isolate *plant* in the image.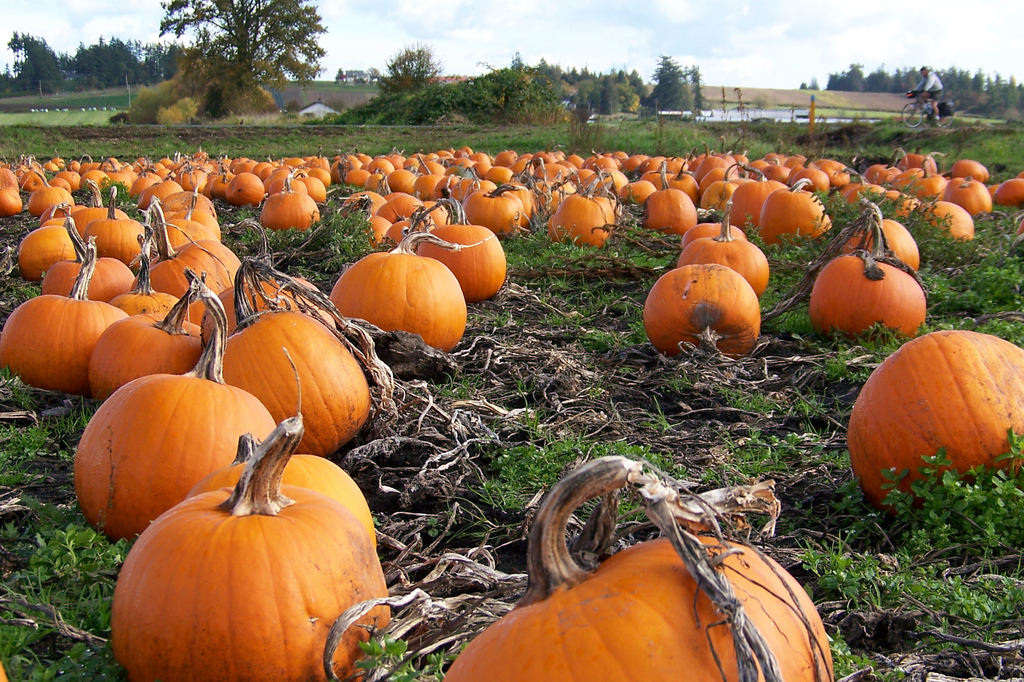
Isolated region: box=[0, 516, 39, 546].
